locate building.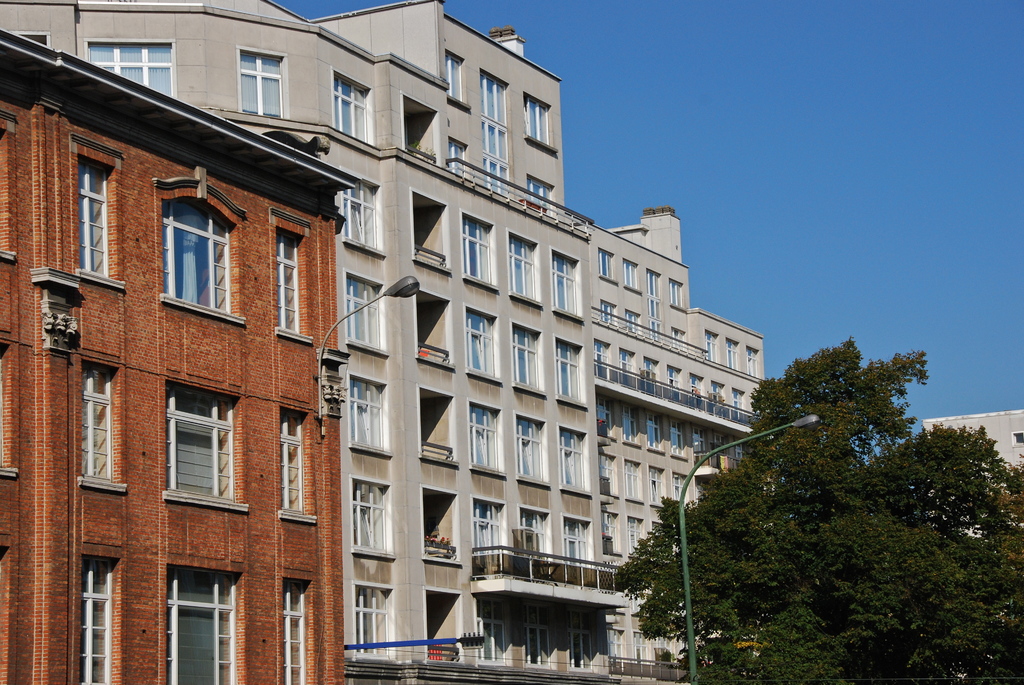
Bounding box: [x1=920, y1=408, x2=1023, y2=684].
